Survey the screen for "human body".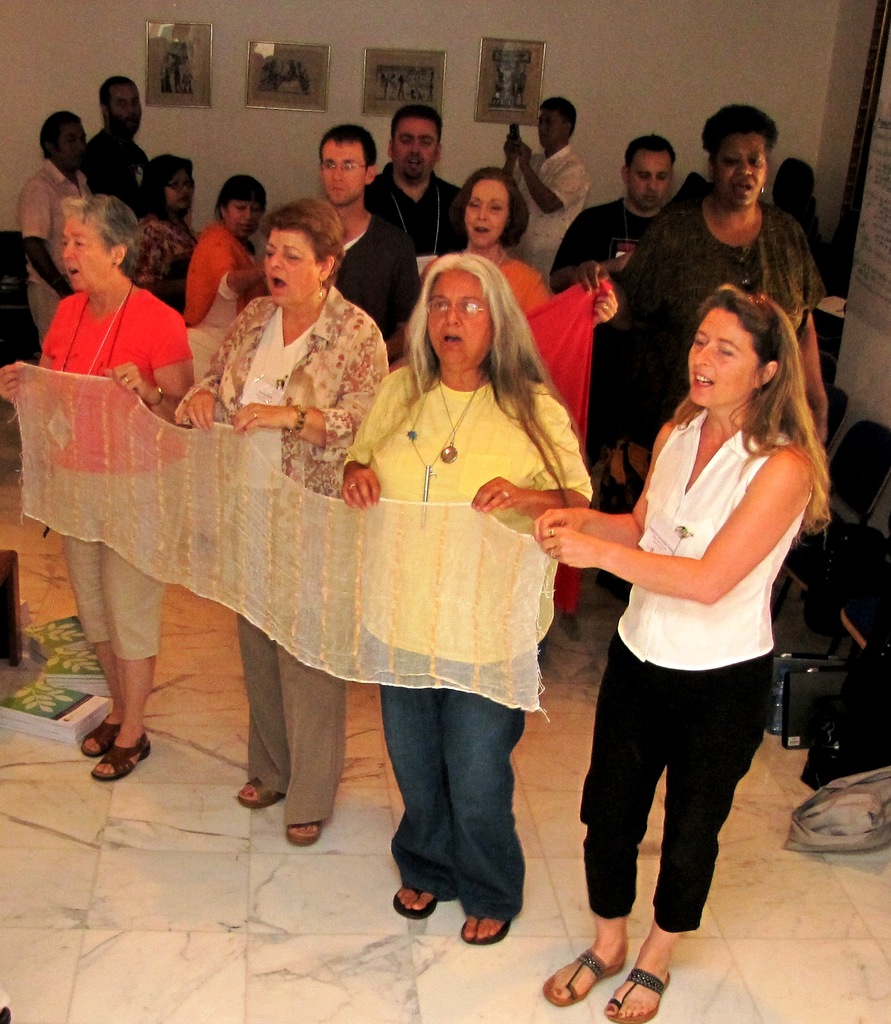
Survey found: left=495, top=132, right=596, bottom=285.
